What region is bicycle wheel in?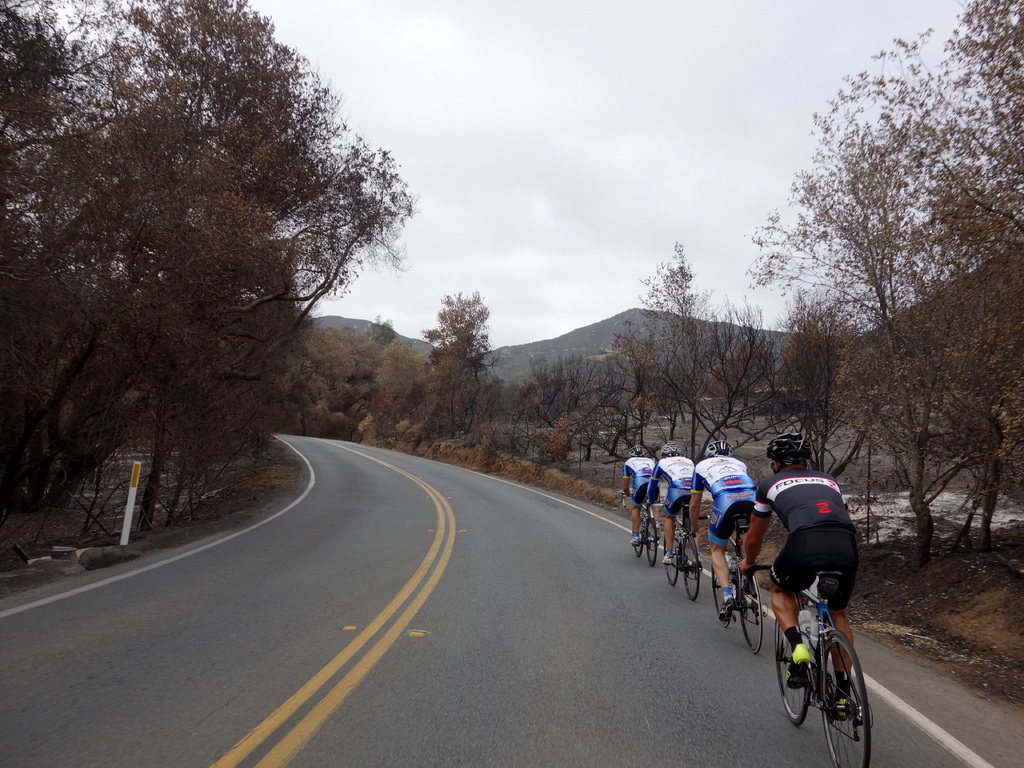
{"x1": 676, "y1": 534, "x2": 701, "y2": 599}.
